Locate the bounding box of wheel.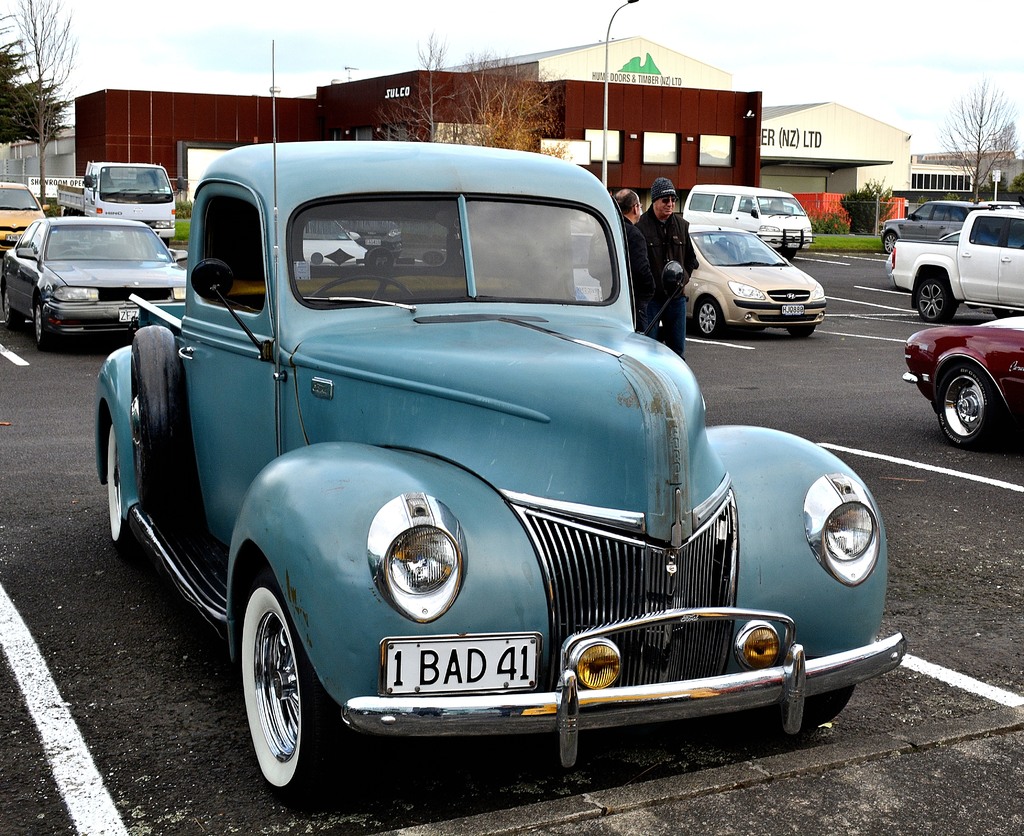
Bounding box: 131,328,179,516.
